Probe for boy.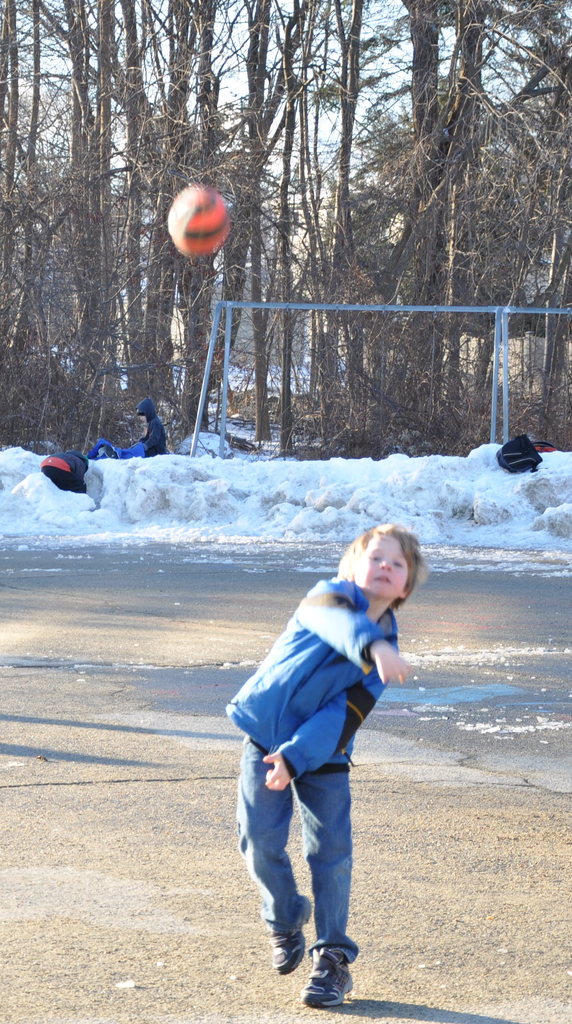
Probe result: 218/514/425/1010.
